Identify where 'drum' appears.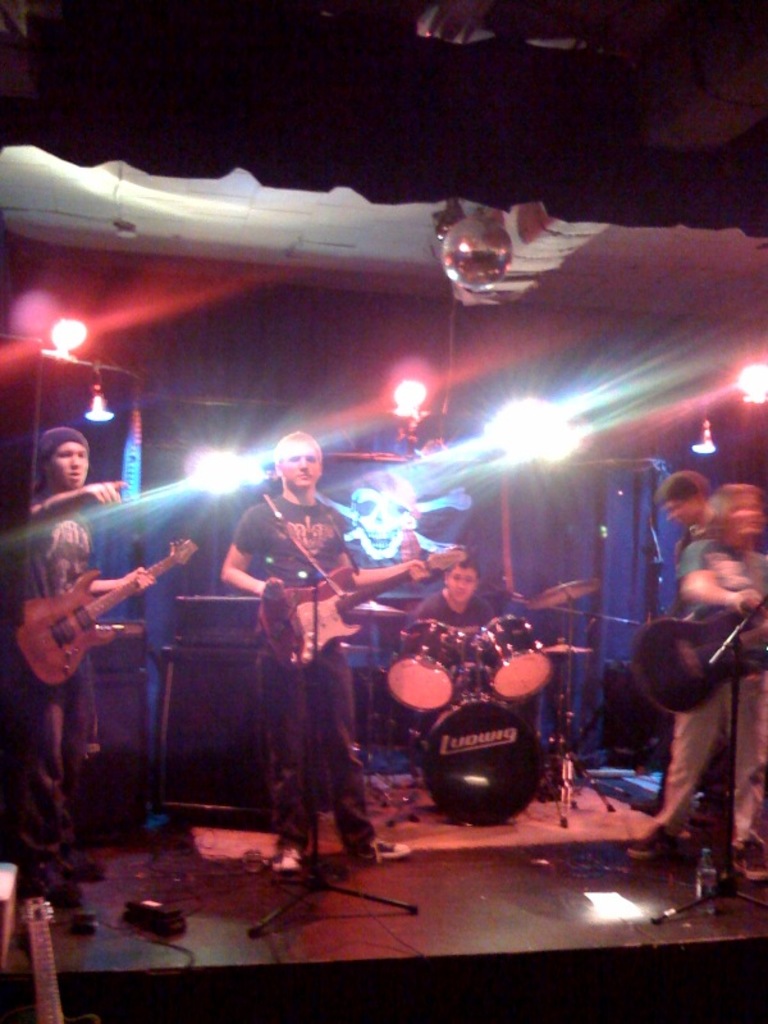
Appears at BBox(471, 614, 561, 695).
